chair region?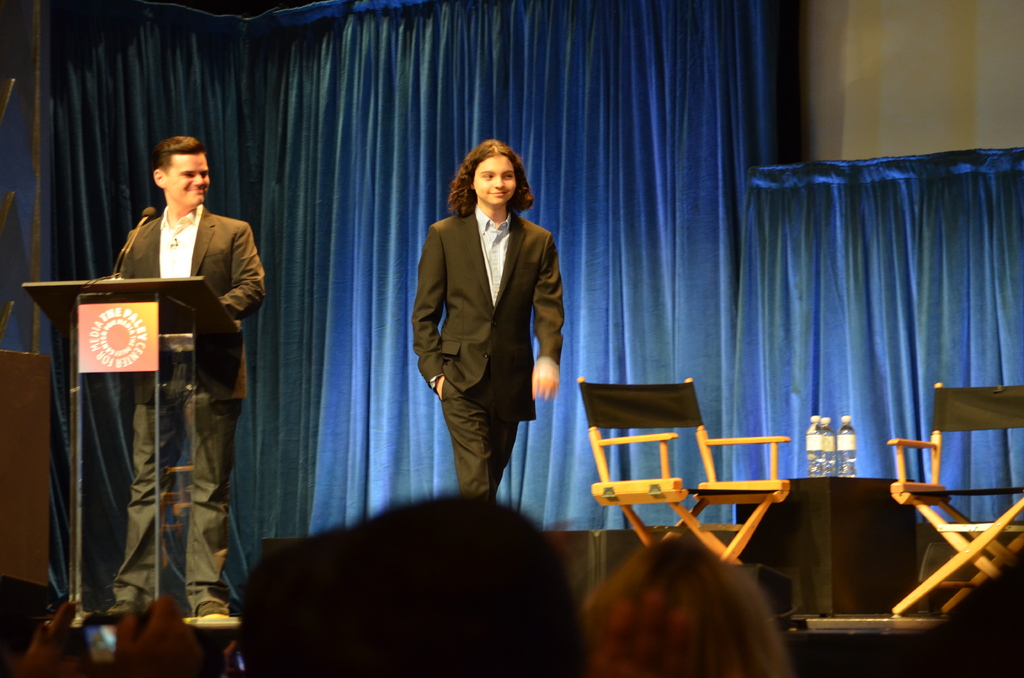
[left=884, top=382, right=1023, bottom=617]
